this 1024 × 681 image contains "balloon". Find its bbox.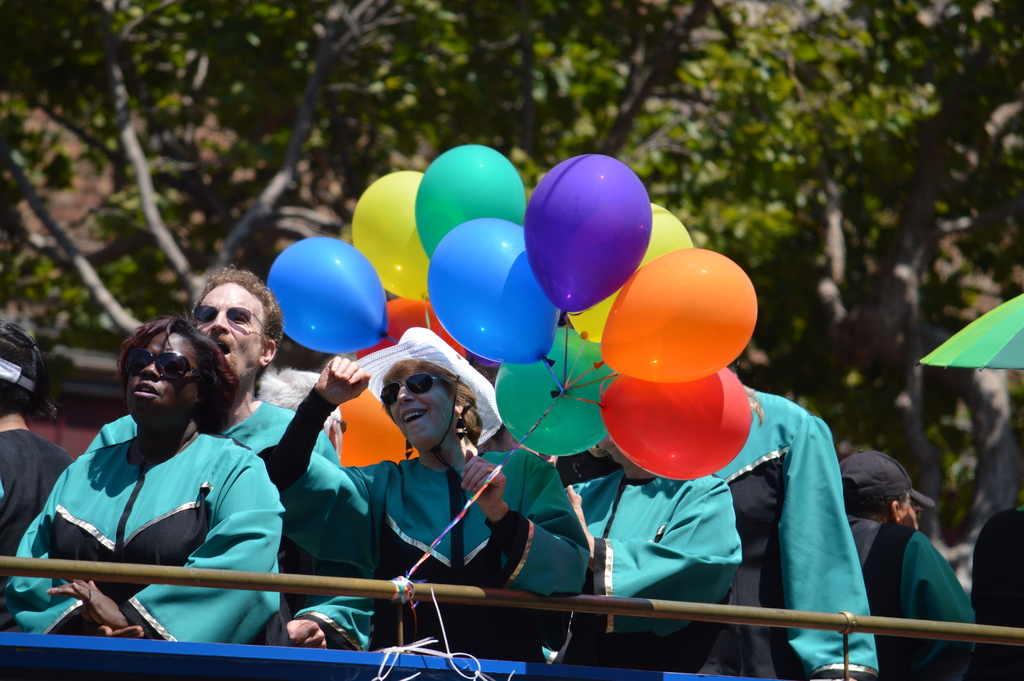
bbox=[493, 328, 618, 458].
